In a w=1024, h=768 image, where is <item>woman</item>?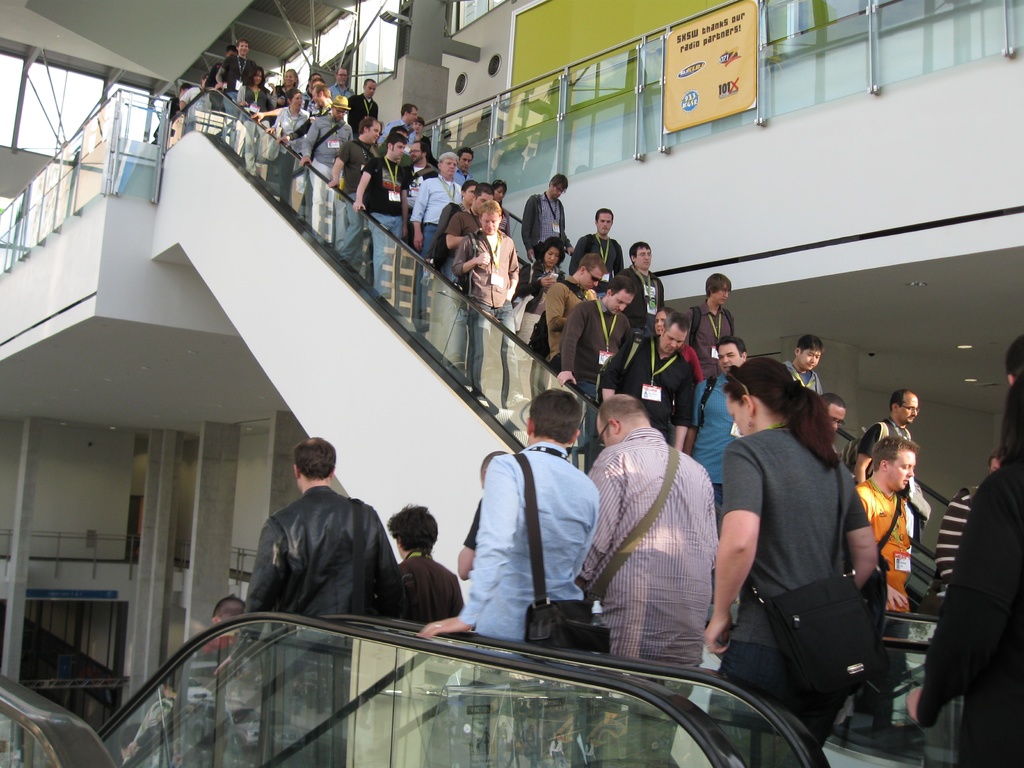
264:89:309:205.
